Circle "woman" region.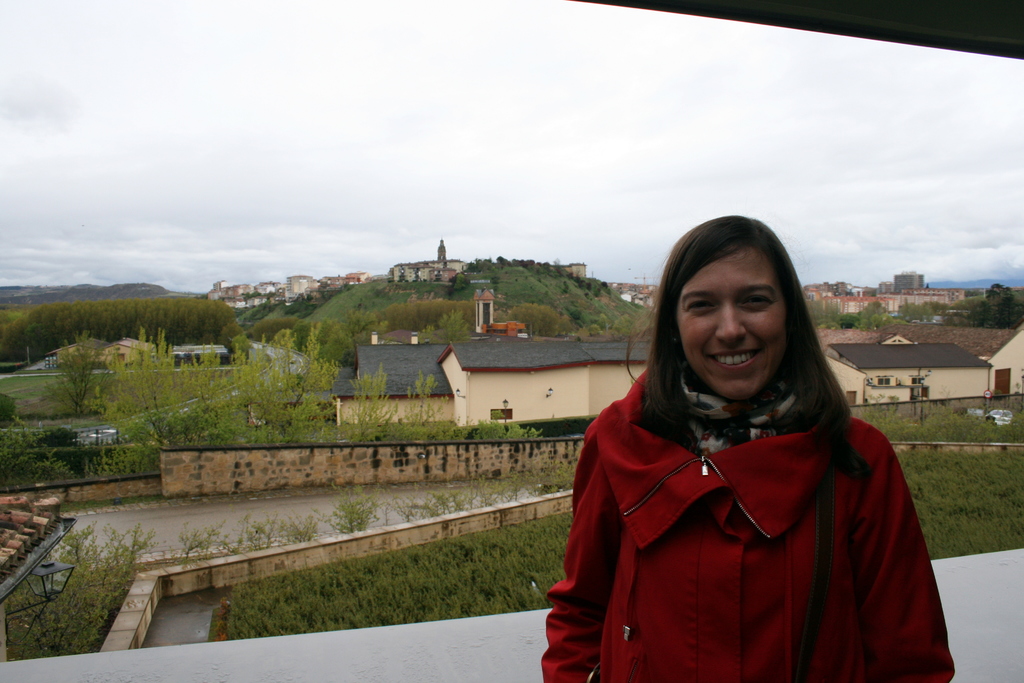
Region: detection(534, 204, 931, 682).
